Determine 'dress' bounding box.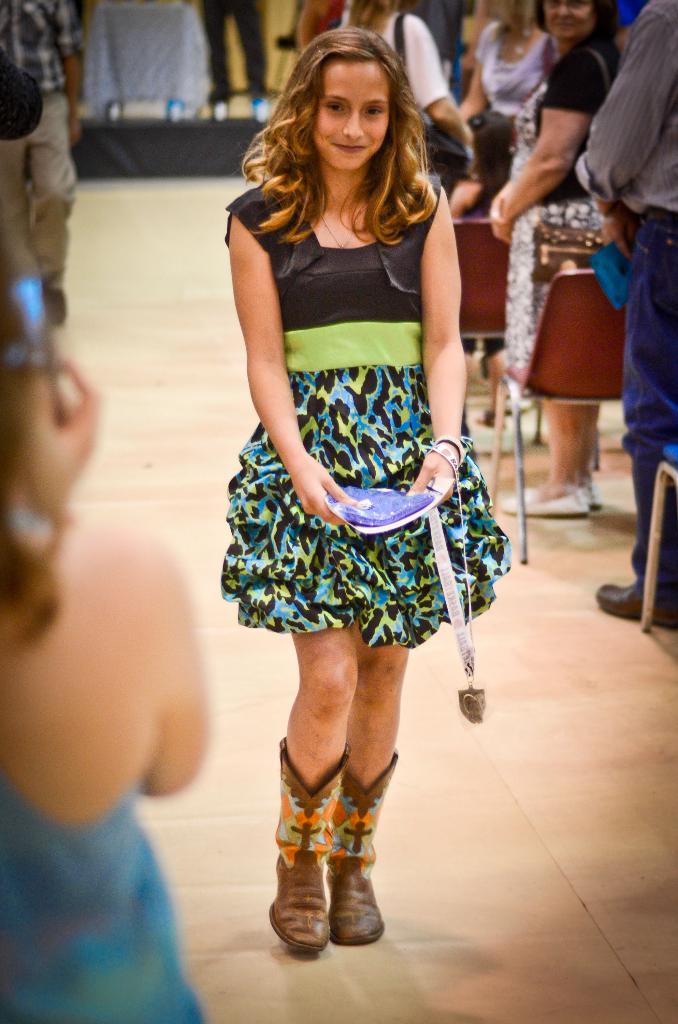
Determined: [x1=0, y1=762, x2=206, y2=1022].
